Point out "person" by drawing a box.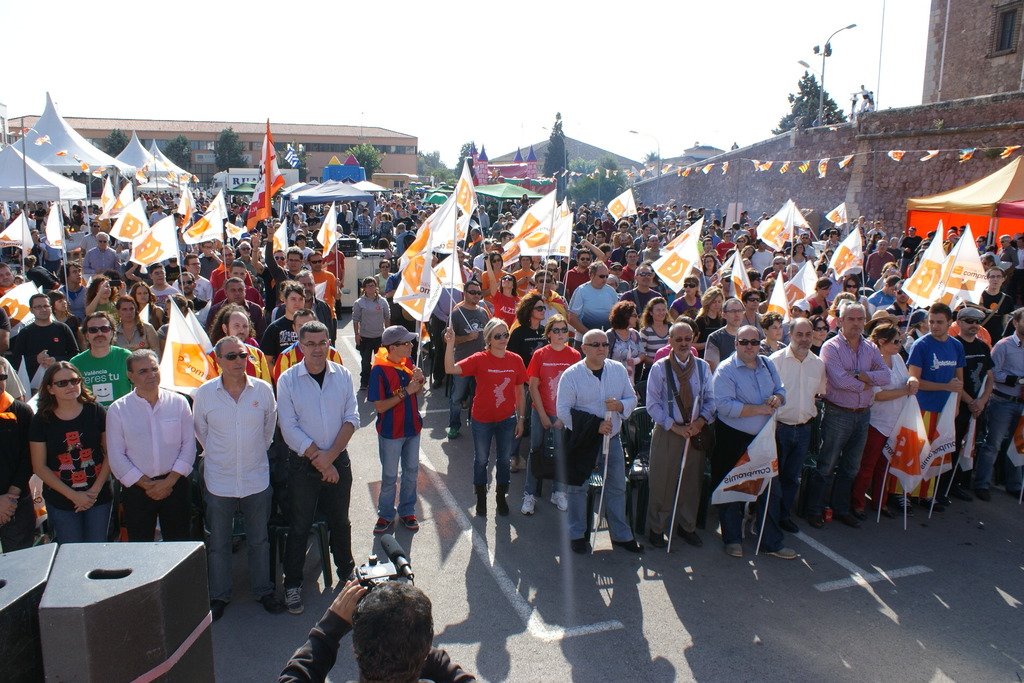
crop(194, 240, 223, 283).
